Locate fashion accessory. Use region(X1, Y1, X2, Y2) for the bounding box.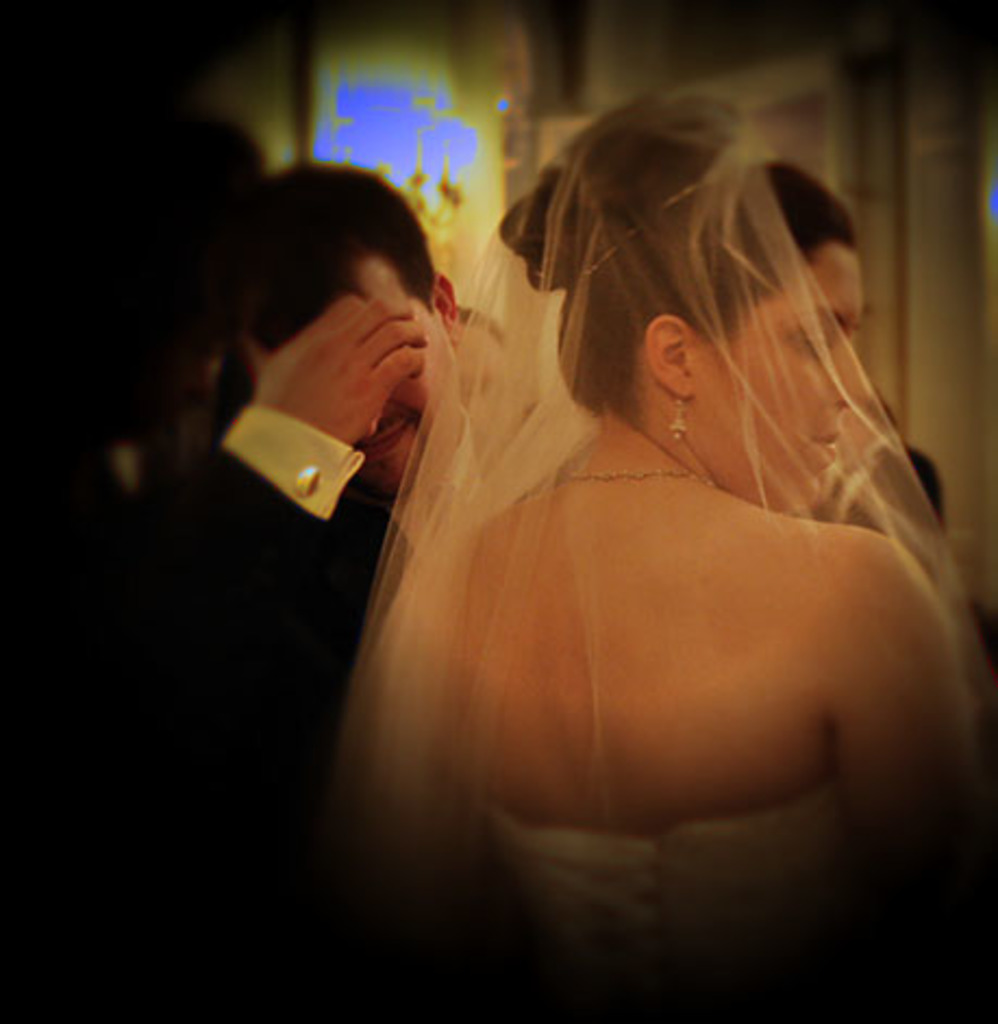
region(665, 396, 687, 437).
